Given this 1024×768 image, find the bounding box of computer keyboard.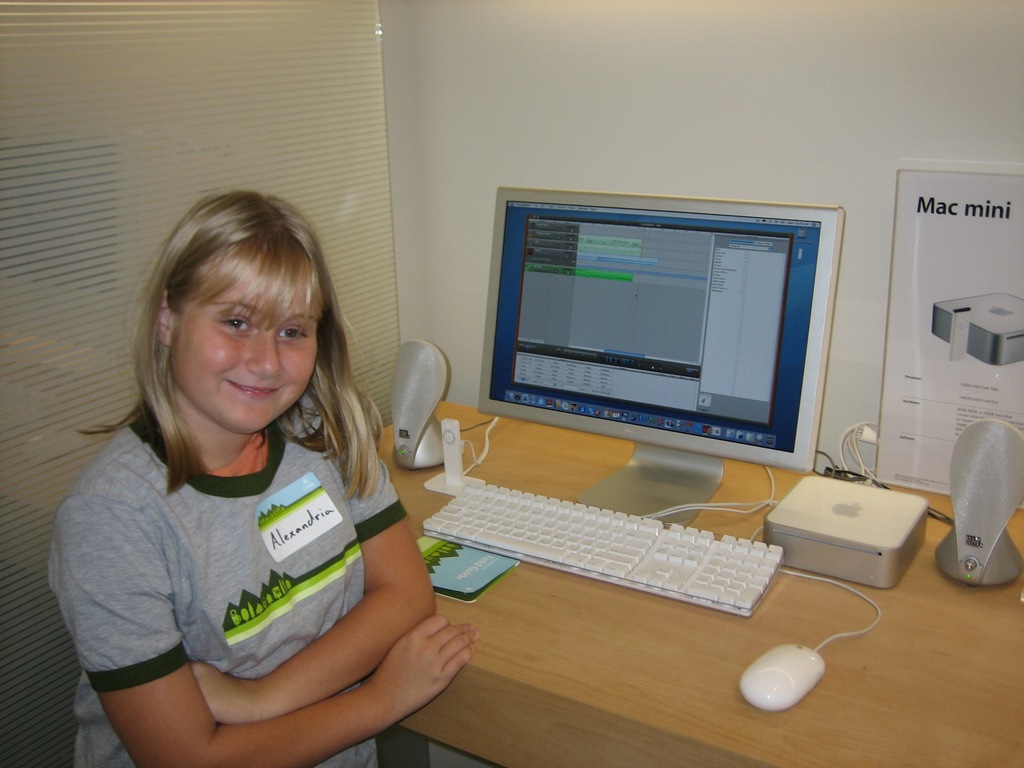
(422, 479, 787, 618).
